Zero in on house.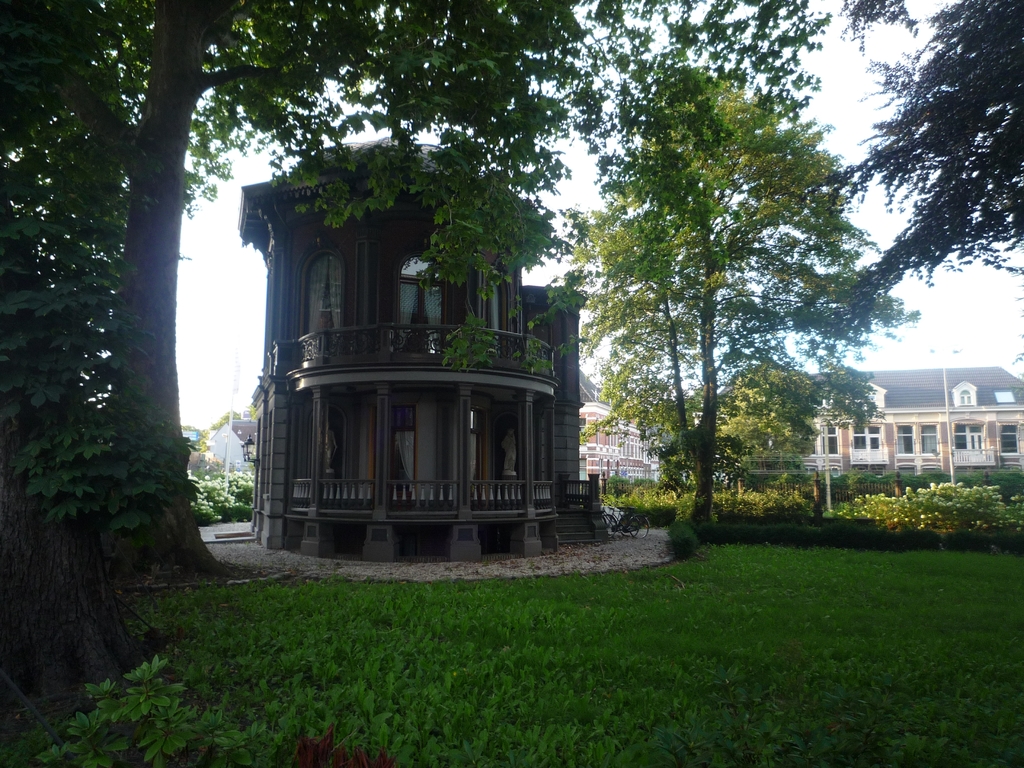
Zeroed in: detection(196, 415, 260, 478).
